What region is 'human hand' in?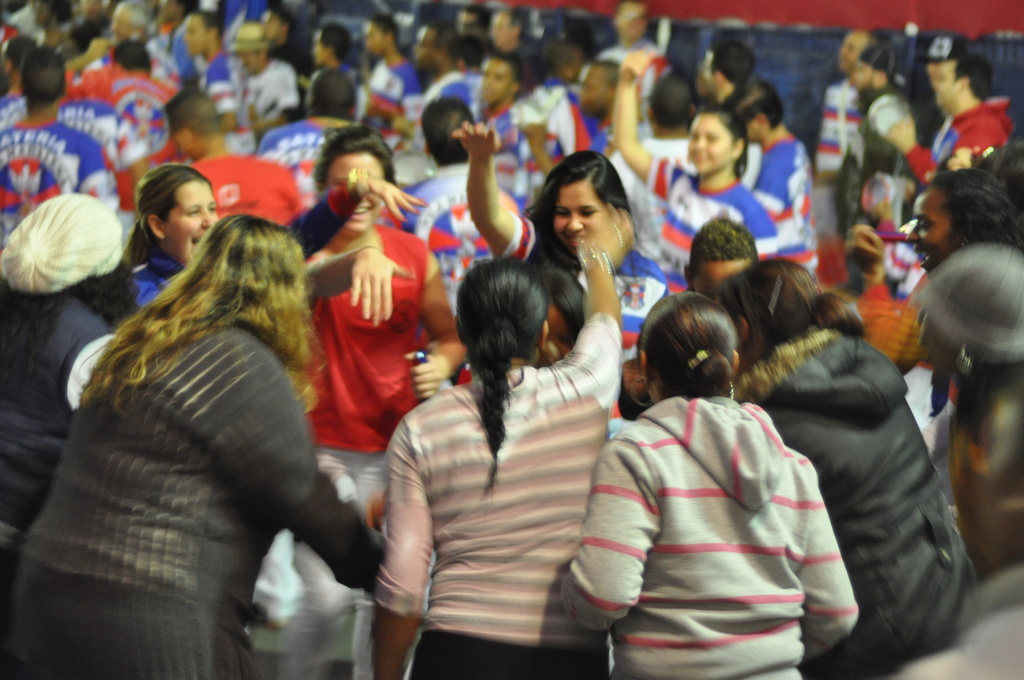
<region>616, 47, 656, 86</region>.
